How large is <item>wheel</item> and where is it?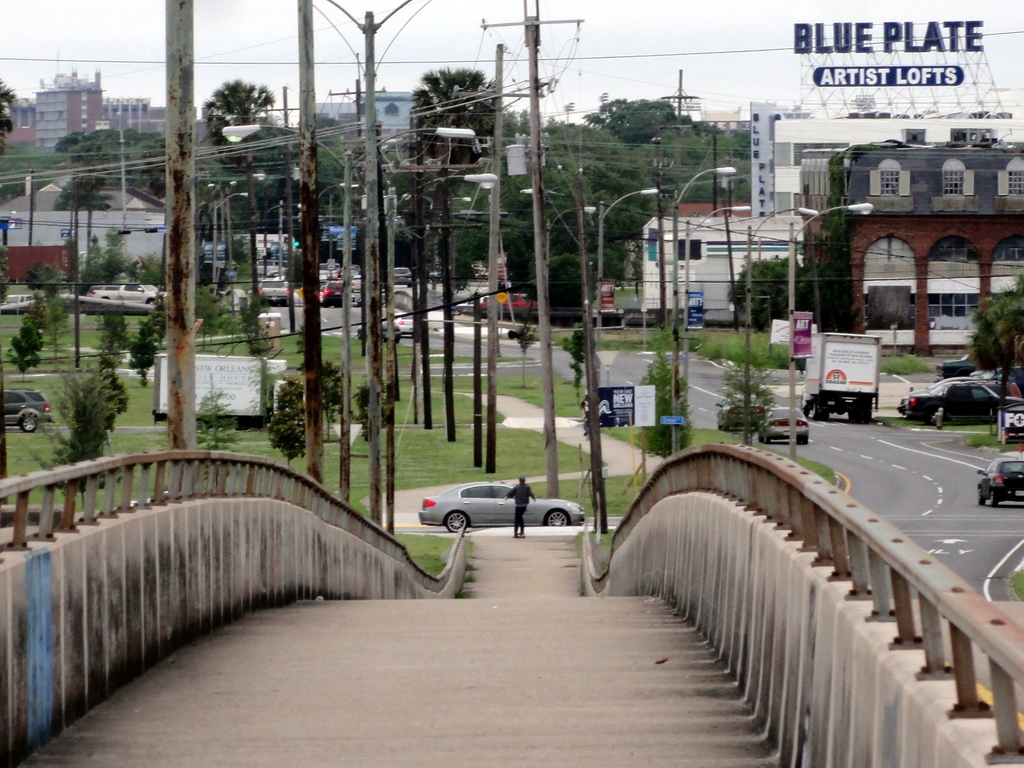
Bounding box: locate(989, 490, 997, 506).
